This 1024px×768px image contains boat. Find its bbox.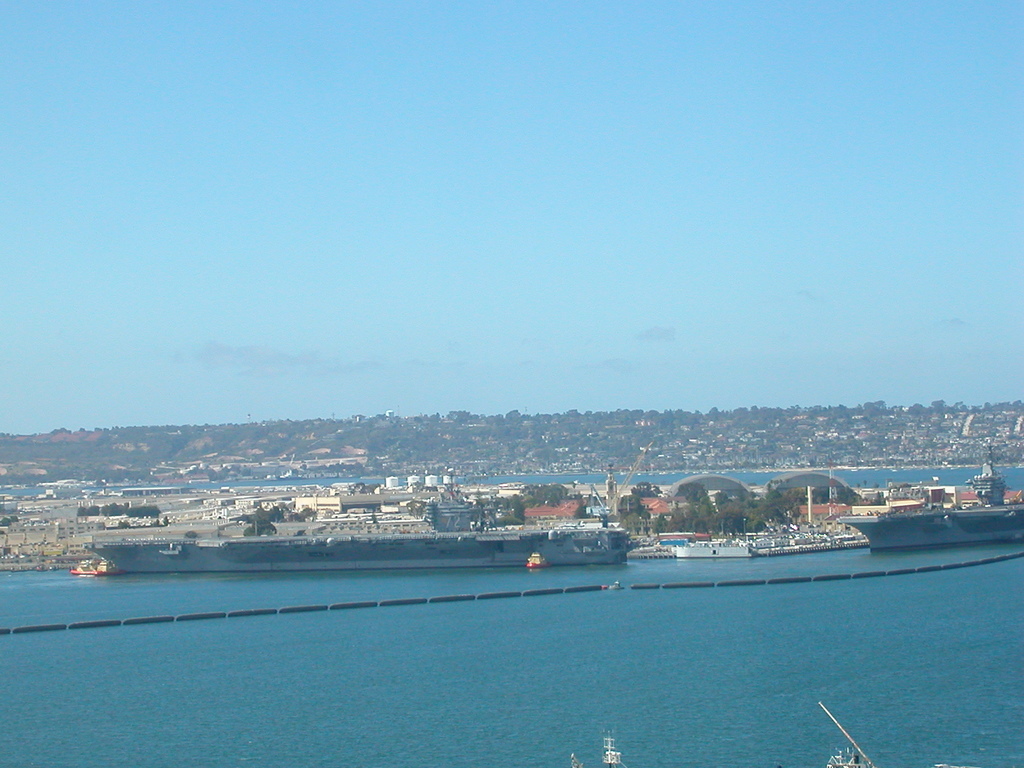
select_region(818, 699, 875, 767).
